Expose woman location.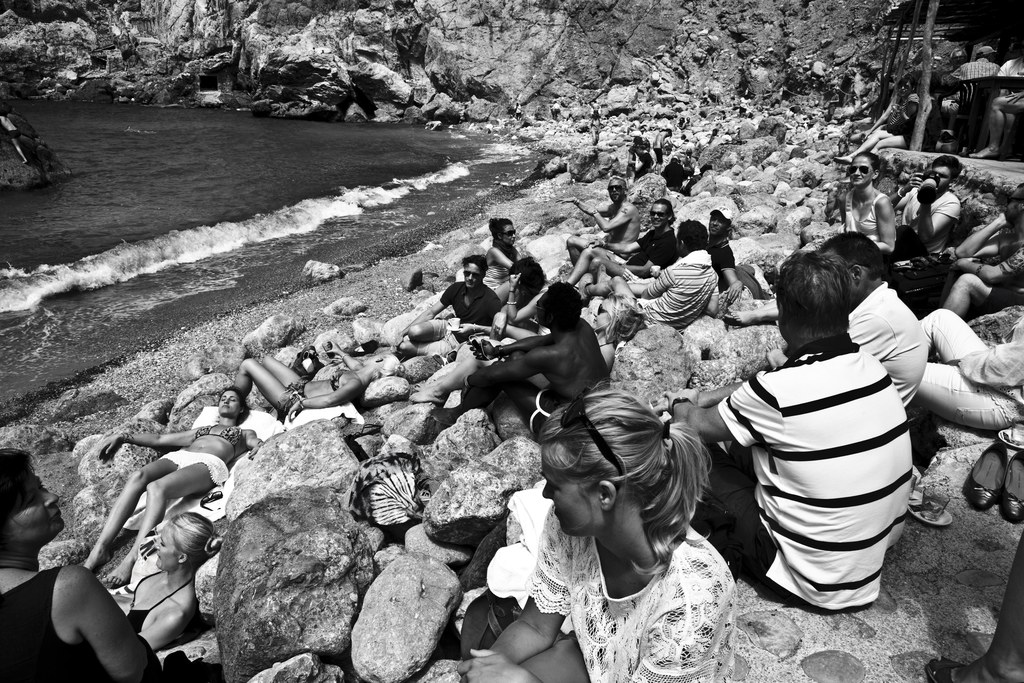
Exposed at (454,377,744,682).
